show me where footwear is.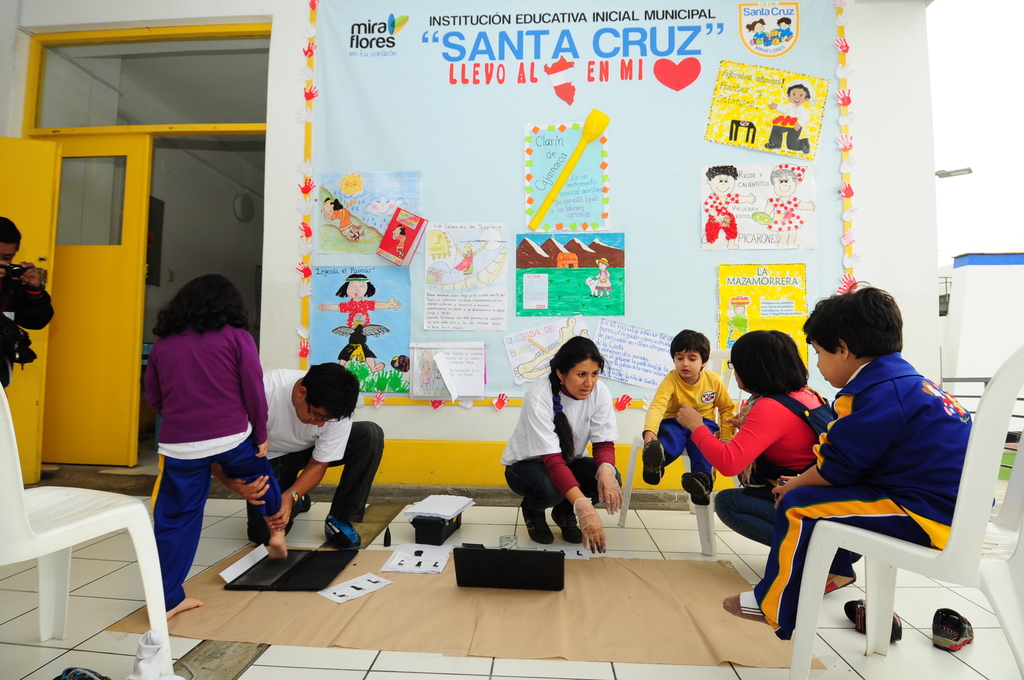
footwear is at Rect(552, 499, 586, 542).
